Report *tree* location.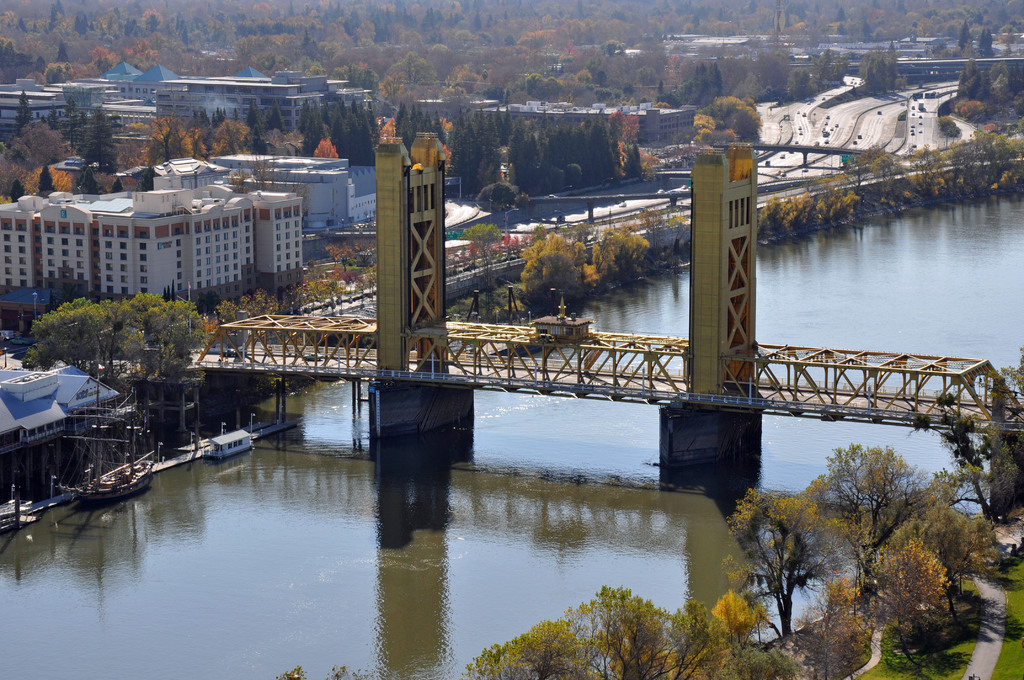
Report: l=690, t=93, r=762, b=134.
